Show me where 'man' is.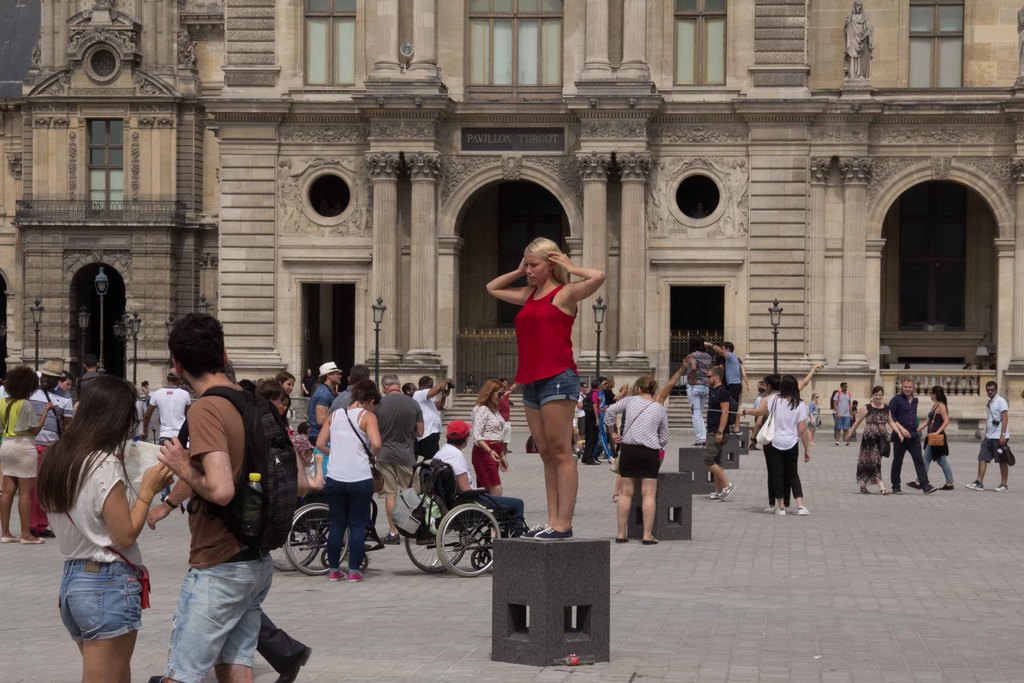
'man' is at 374 374 426 545.
